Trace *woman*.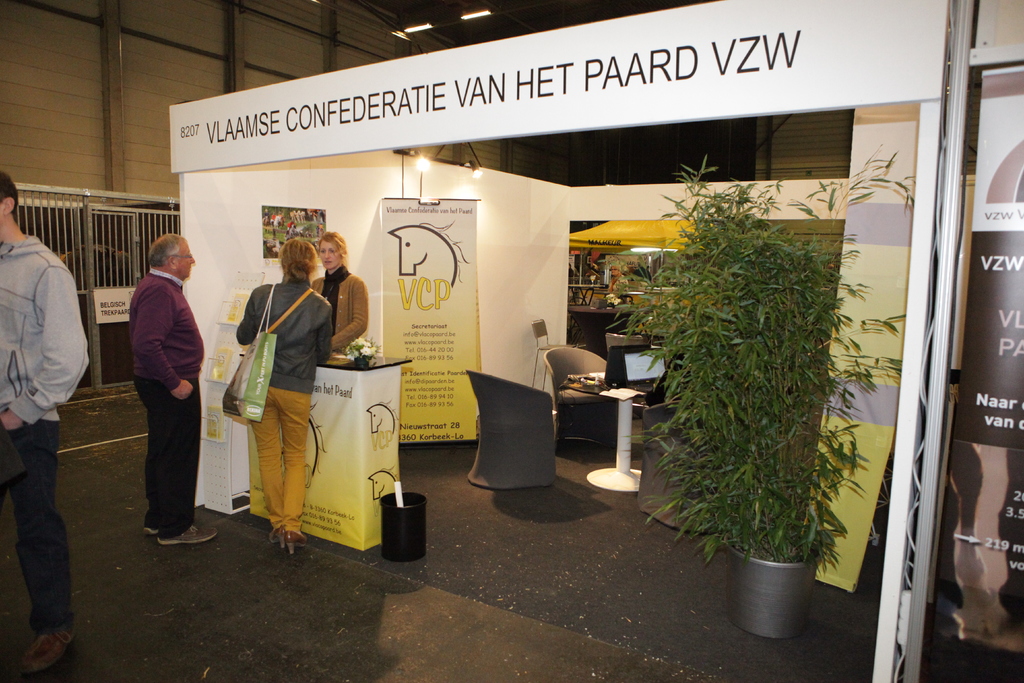
Traced to 235, 234, 344, 568.
